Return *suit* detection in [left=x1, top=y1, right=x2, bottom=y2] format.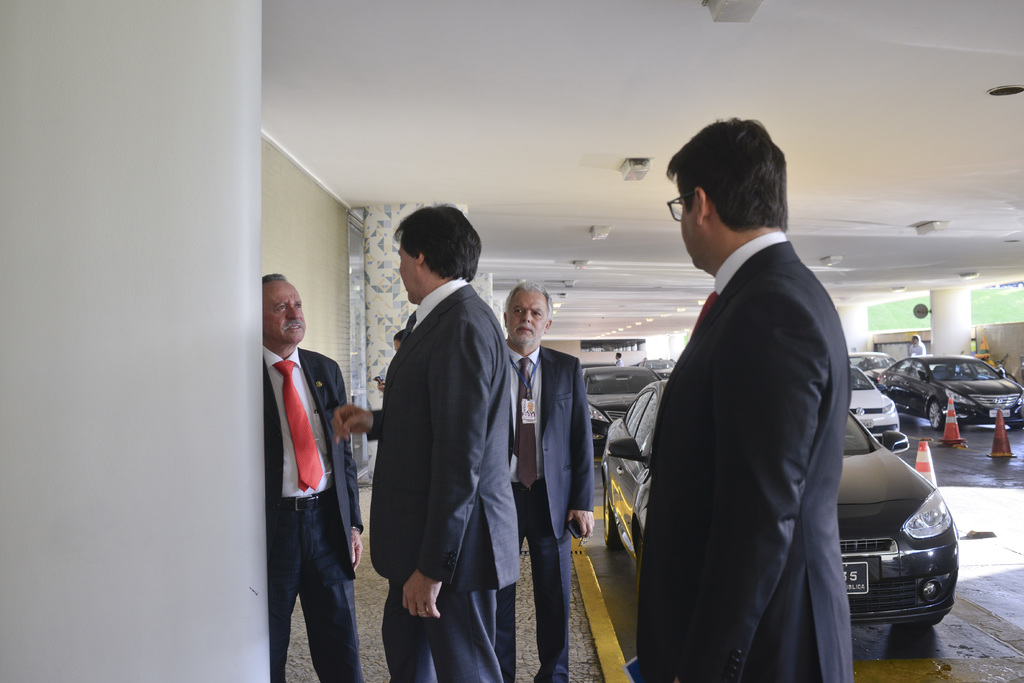
[left=488, top=347, right=596, bottom=682].
